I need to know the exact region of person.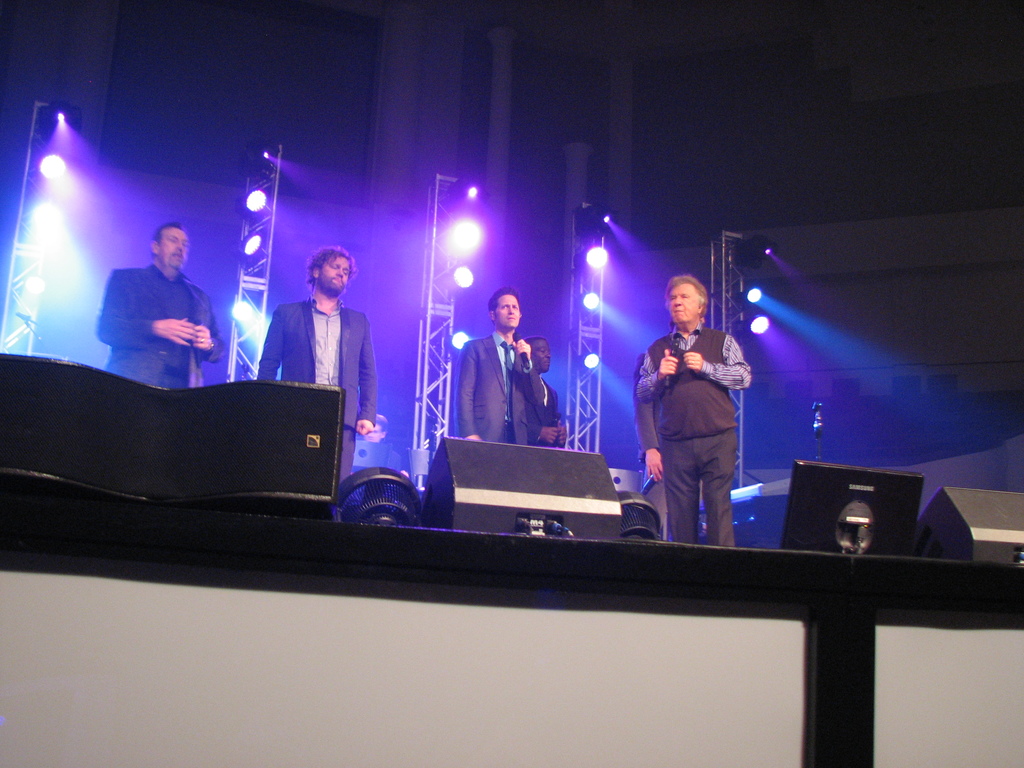
Region: {"left": 254, "top": 245, "right": 377, "bottom": 484}.
